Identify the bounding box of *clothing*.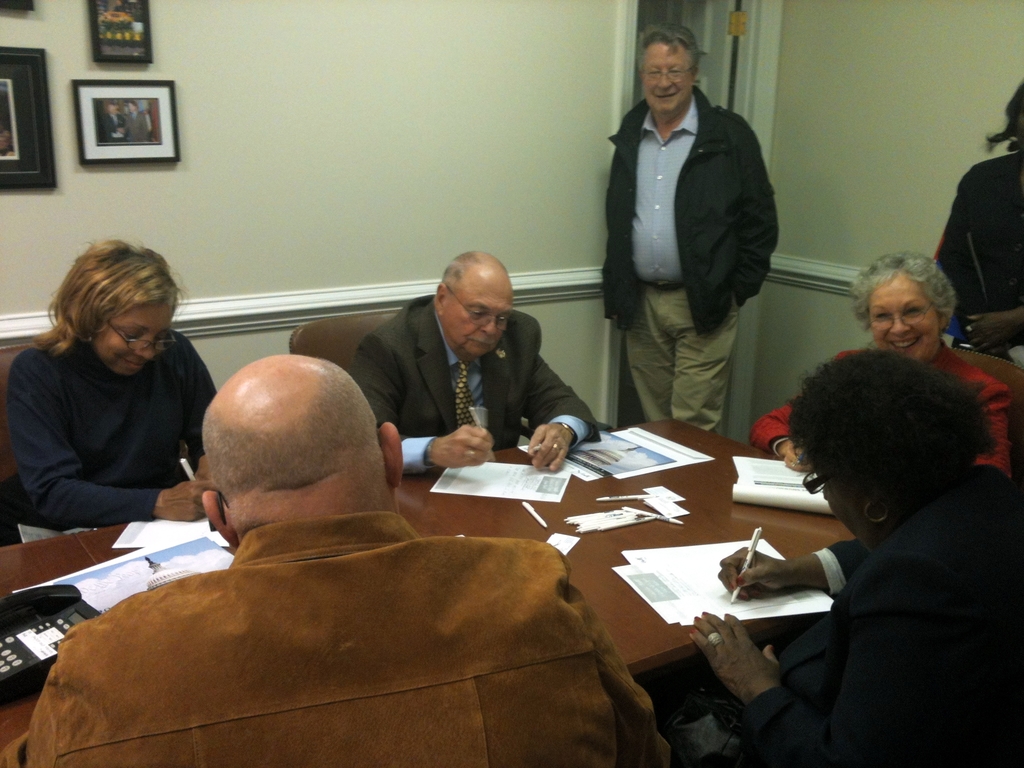
(left=739, top=343, right=1009, bottom=484).
